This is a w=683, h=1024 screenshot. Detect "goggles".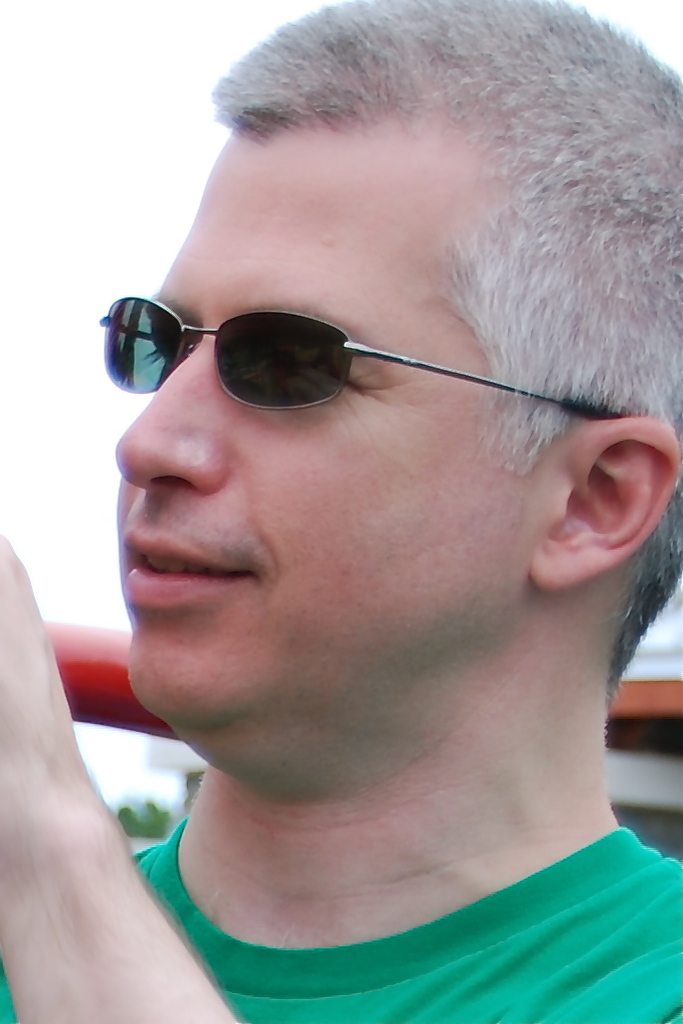
[93,290,618,417].
